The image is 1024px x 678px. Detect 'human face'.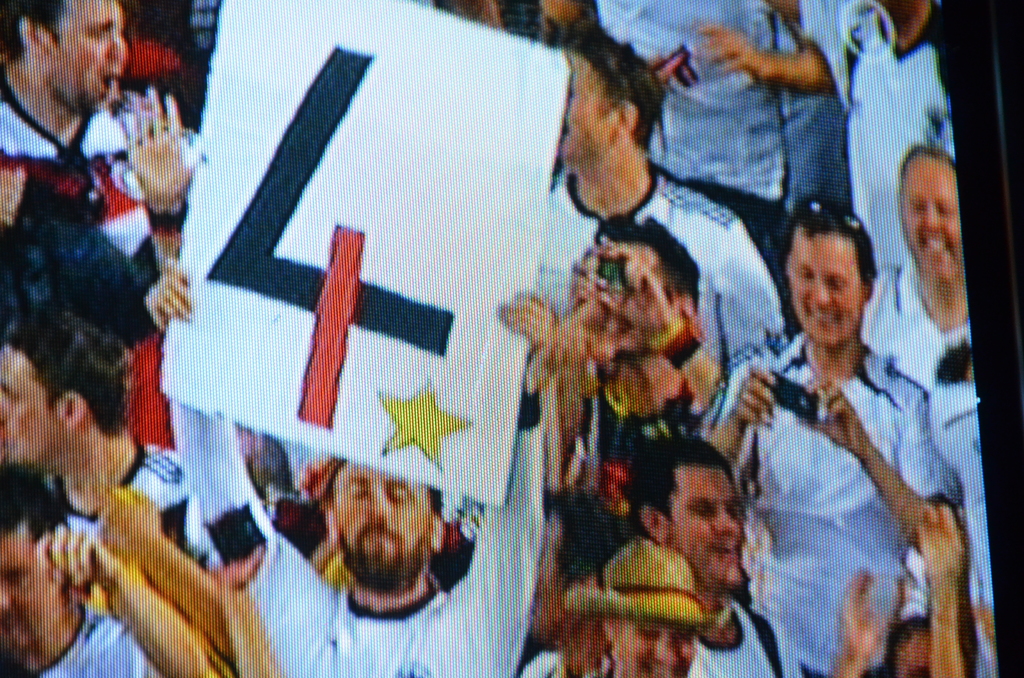
Detection: [x1=627, y1=247, x2=663, y2=266].
